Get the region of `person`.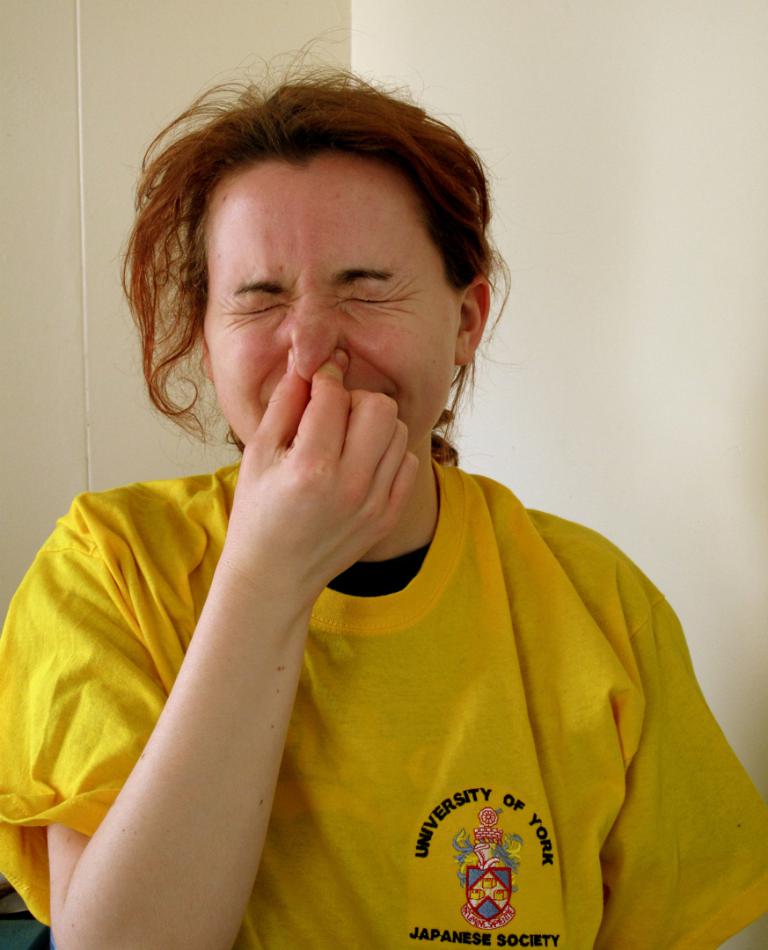
(2,28,767,949).
